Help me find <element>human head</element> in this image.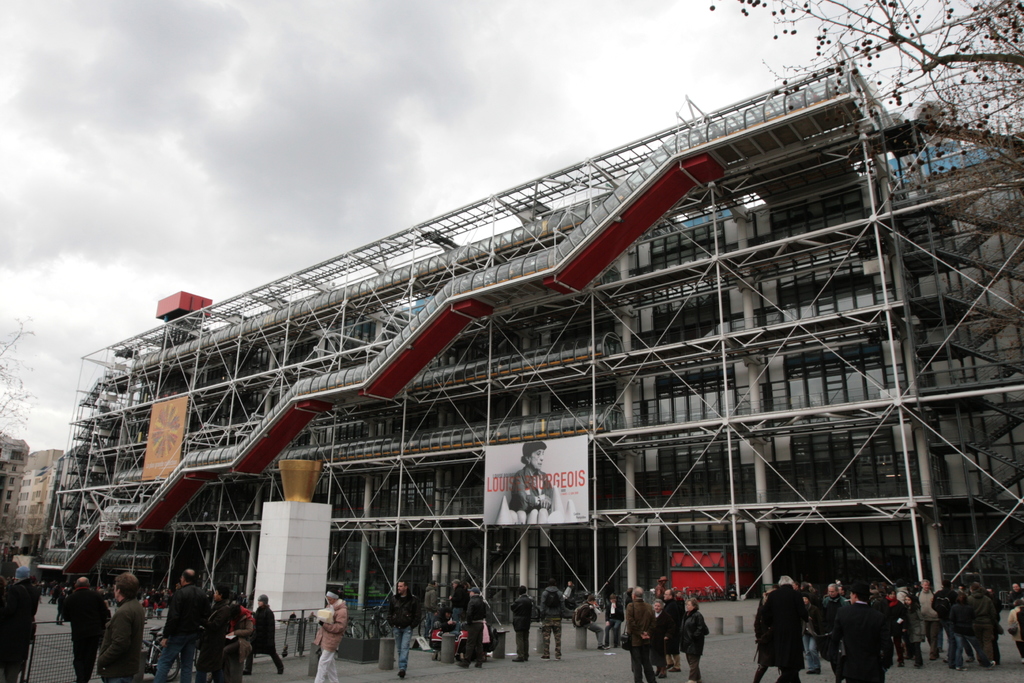
Found it: <box>652,599,663,611</box>.
